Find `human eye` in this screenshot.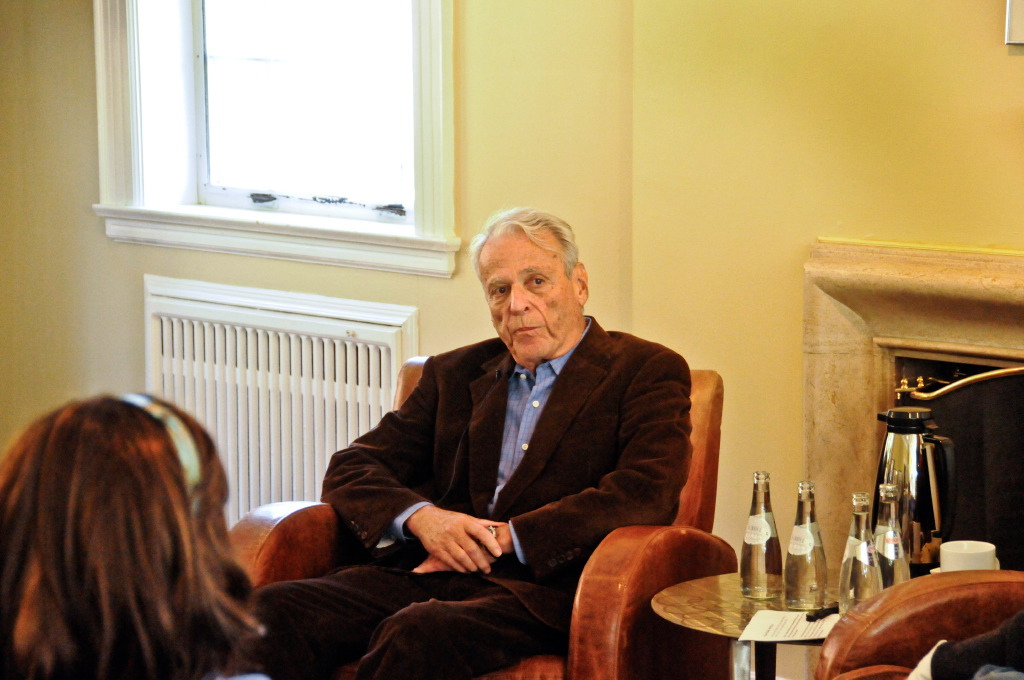
The bounding box for `human eye` is {"left": 523, "top": 275, "right": 551, "bottom": 291}.
